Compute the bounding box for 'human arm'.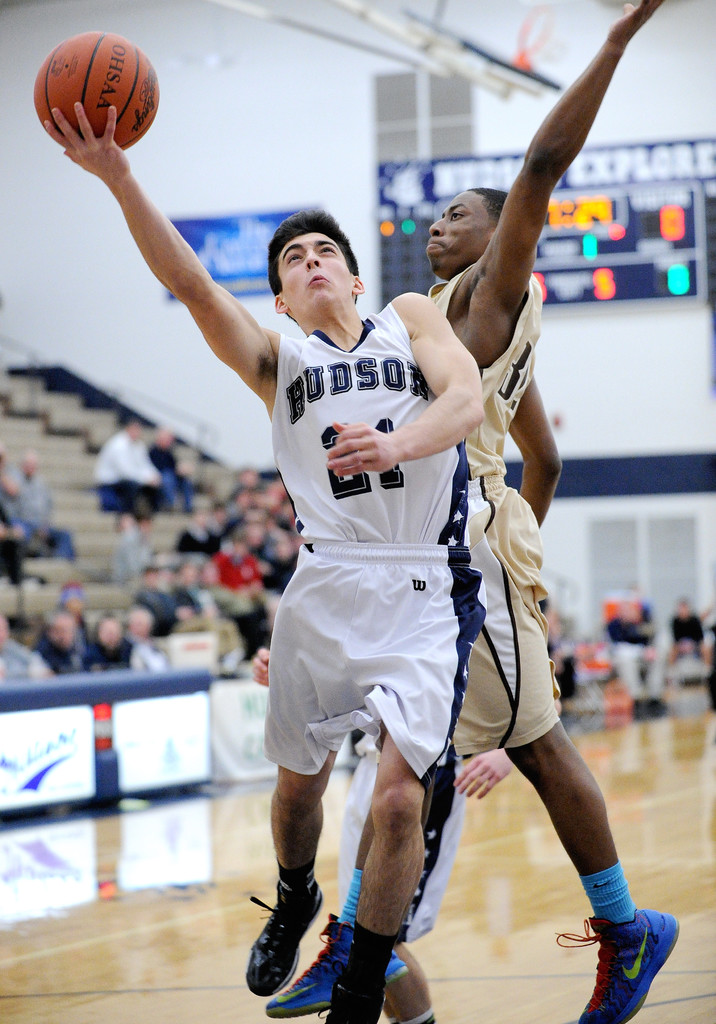
{"x1": 447, "y1": 673, "x2": 568, "y2": 804}.
